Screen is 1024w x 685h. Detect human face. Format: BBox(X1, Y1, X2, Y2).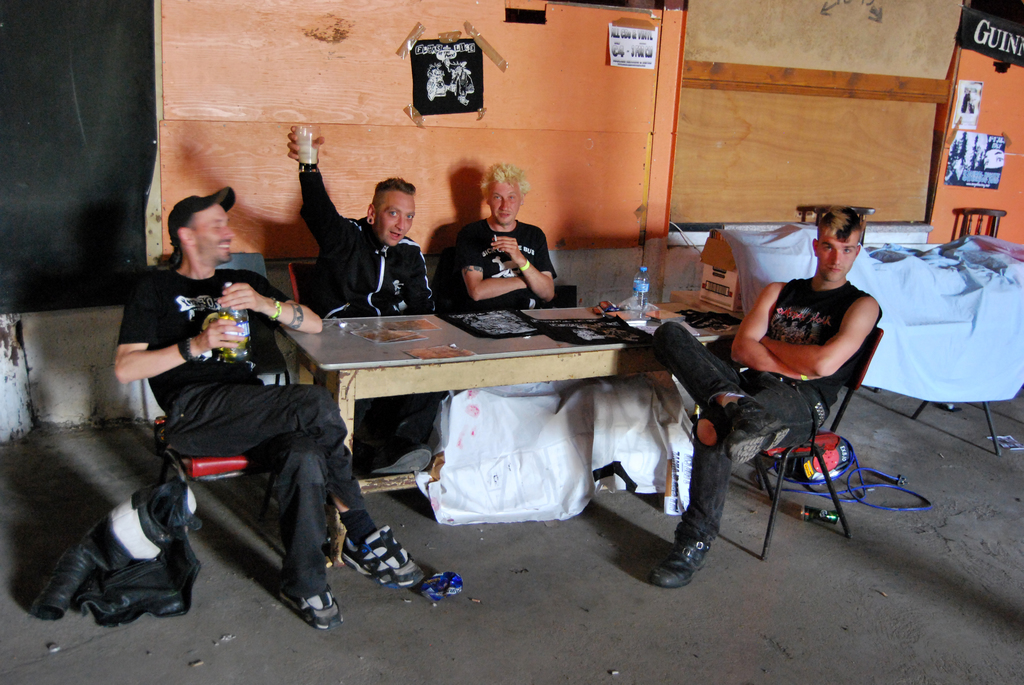
BBox(487, 178, 524, 228).
